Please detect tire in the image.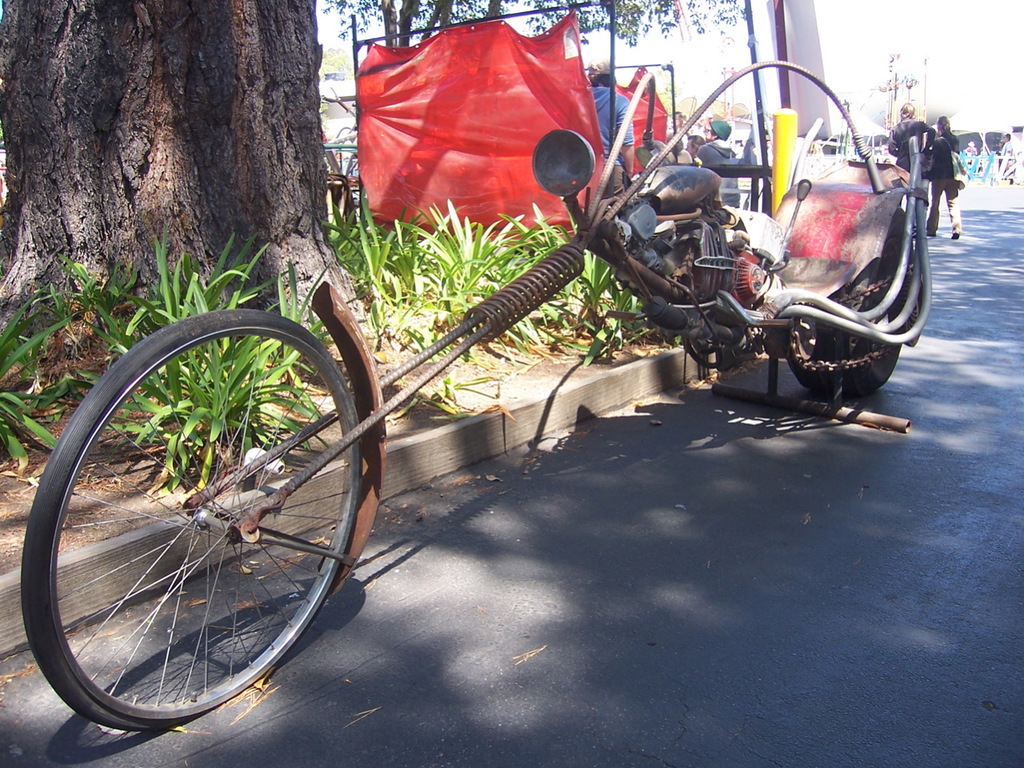
18, 312, 370, 734.
